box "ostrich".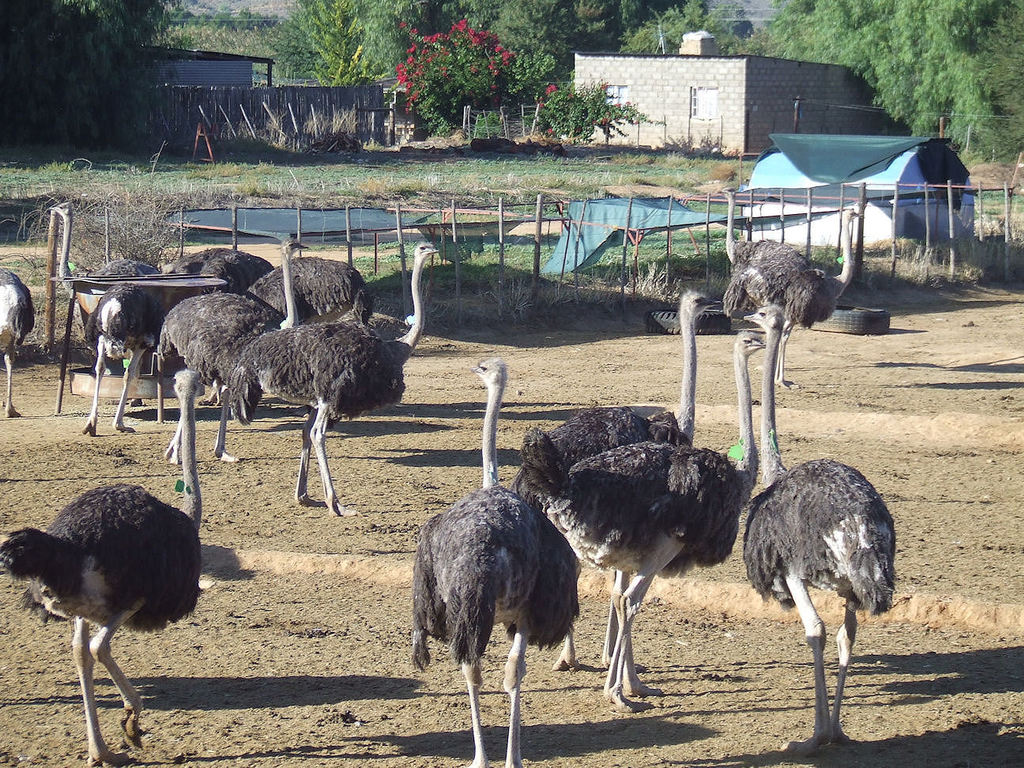
{"left": 512, "top": 288, "right": 728, "bottom": 679}.
